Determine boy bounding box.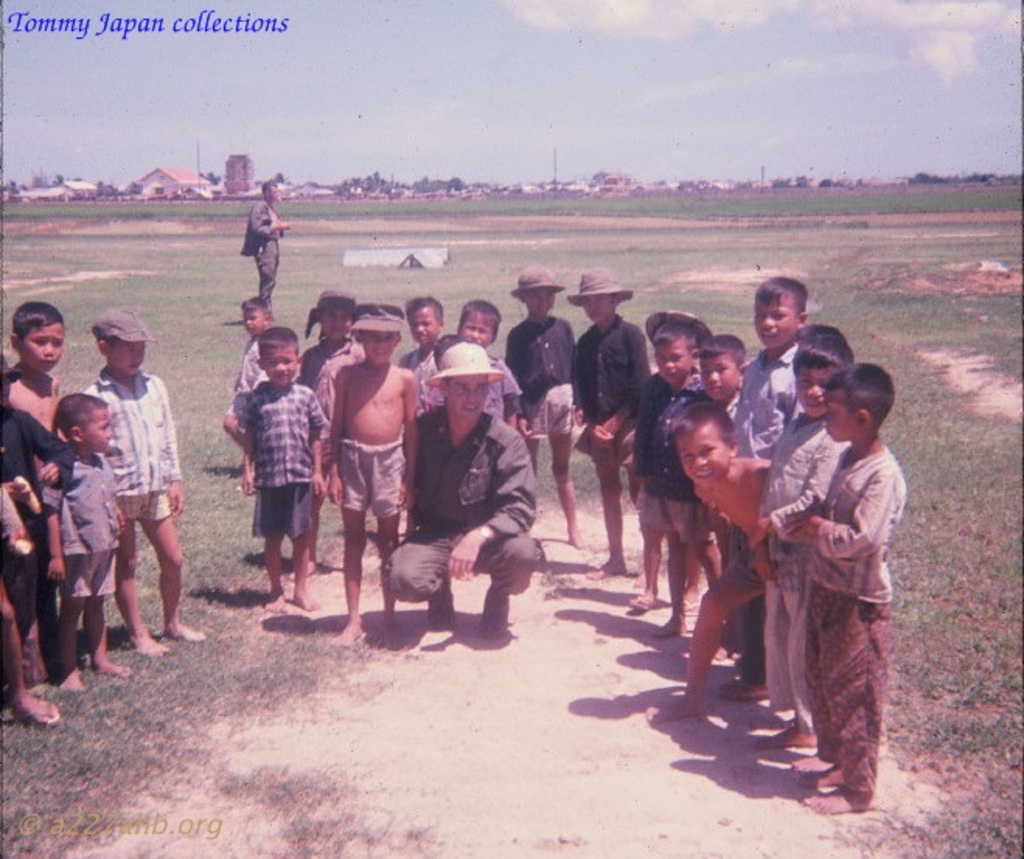
Determined: crop(228, 295, 275, 466).
